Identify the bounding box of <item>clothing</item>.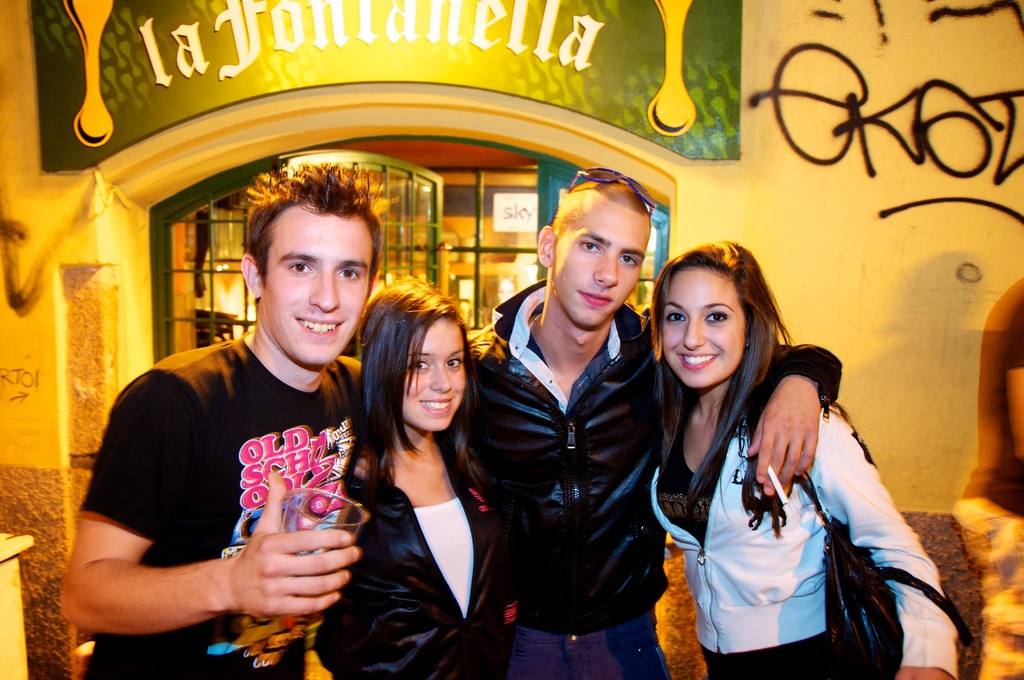
locate(95, 298, 385, 669).
